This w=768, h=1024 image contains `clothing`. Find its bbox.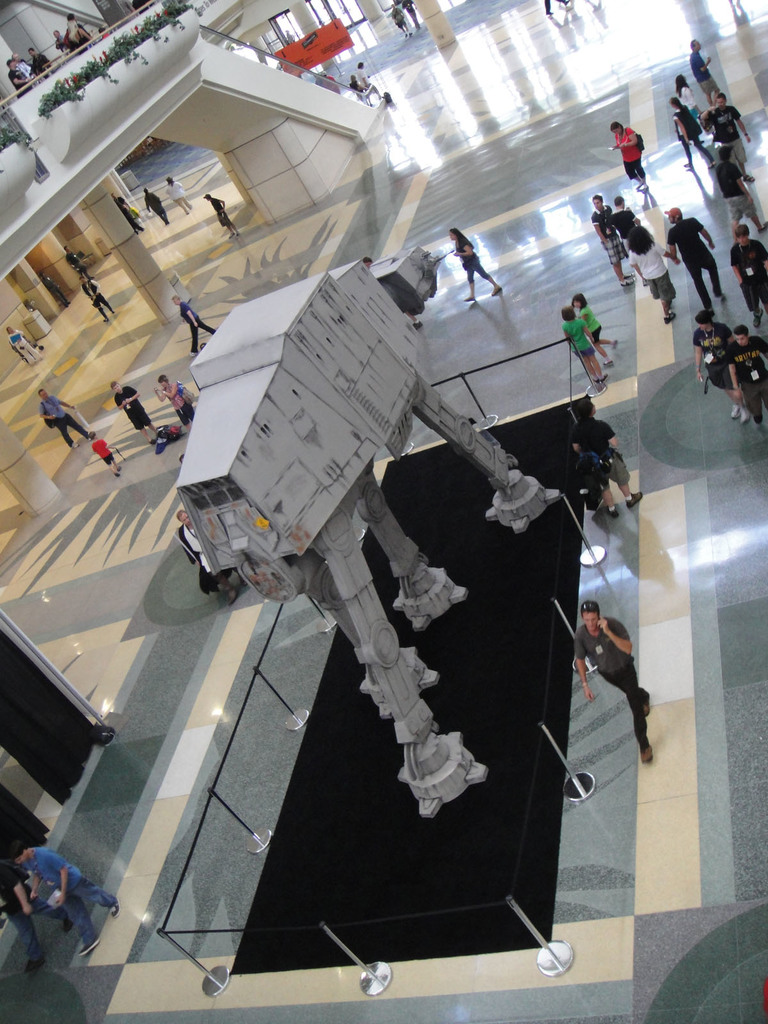
{"x1": 177, "y1": 294, "x2": 210, "y2": 350}.
